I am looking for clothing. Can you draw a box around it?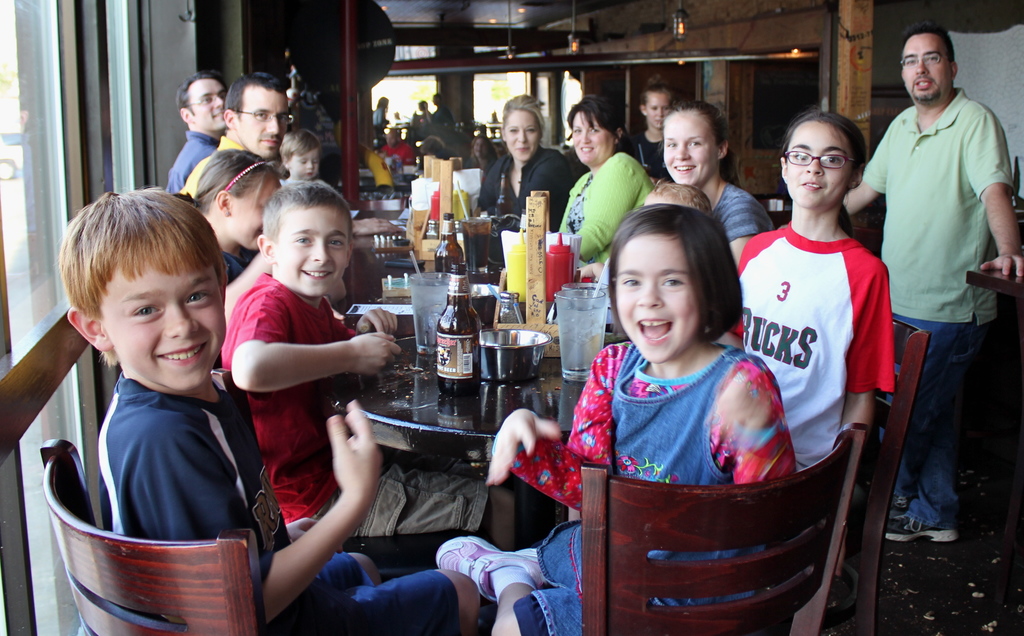
Sure, the bounding box is <region>558, 149, 652, 266</region>.
